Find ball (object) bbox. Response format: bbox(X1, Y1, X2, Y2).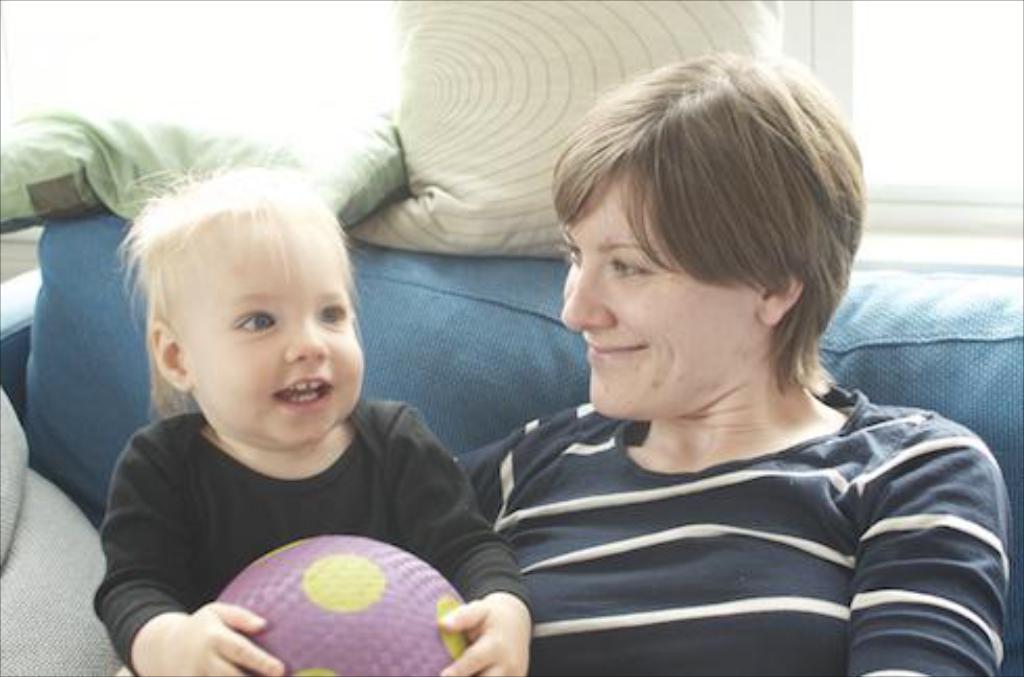
bbox(222, 535, 479, 675).
